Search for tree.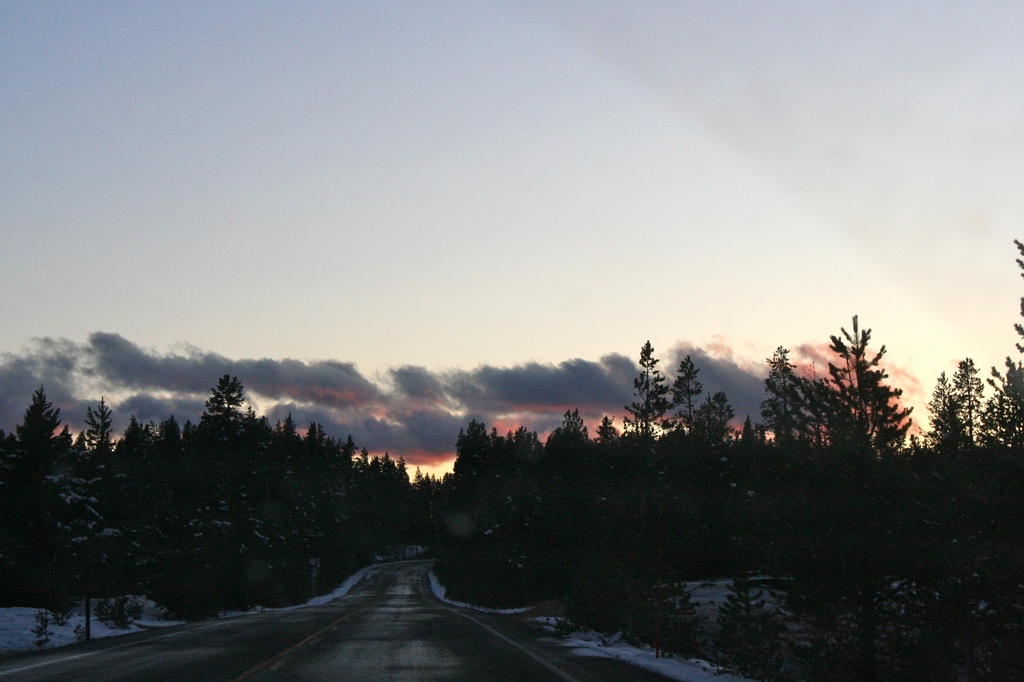
Found at box=[60, 424, 74, 450].
